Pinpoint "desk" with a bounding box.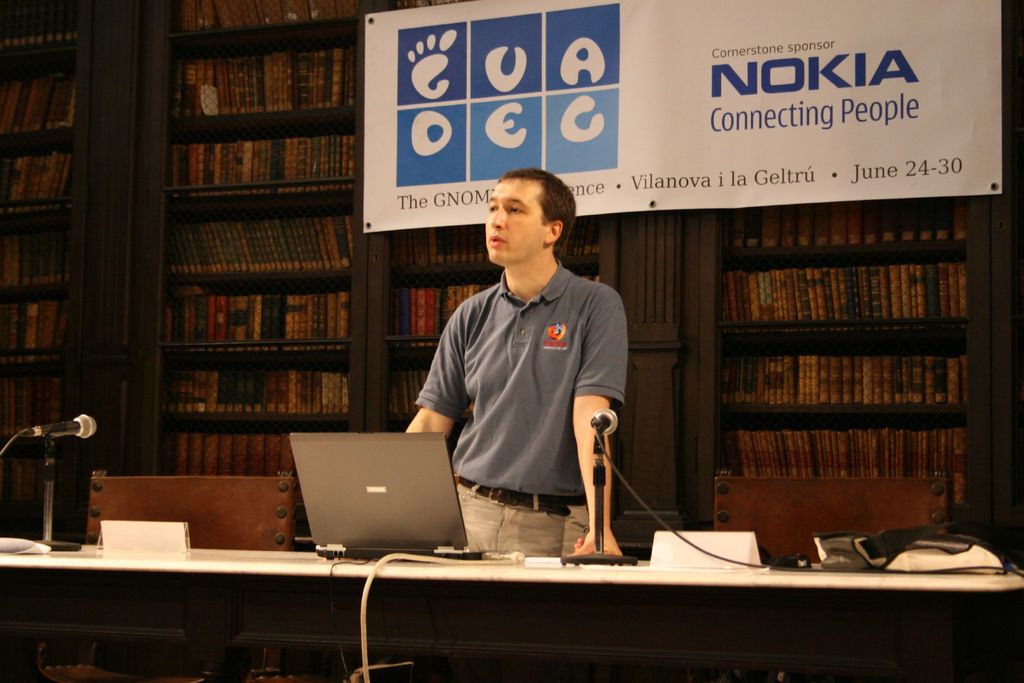
[0, 548, 1023, 682].
